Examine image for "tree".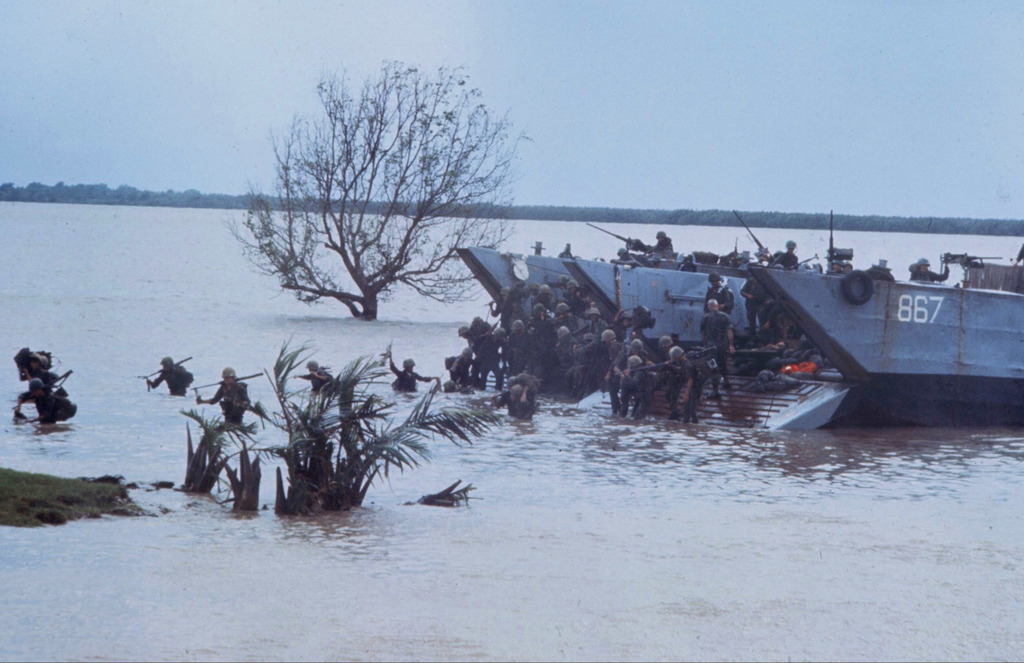
Examination result: (x1=245, y1=43, x2=521, y2=375).
